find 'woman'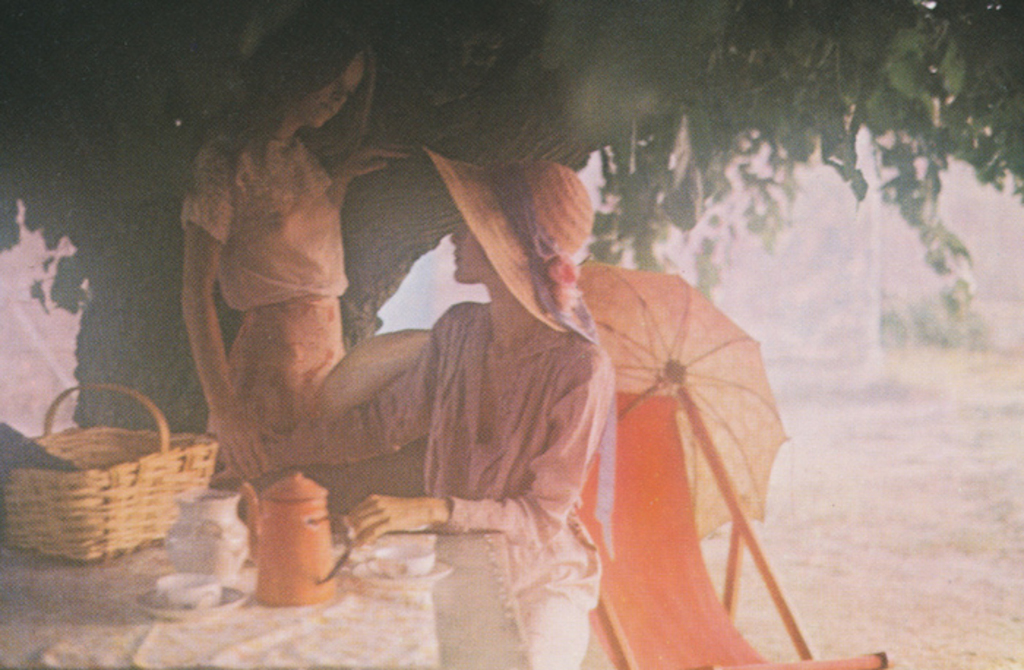
crop(177, 0, 451, 525)
